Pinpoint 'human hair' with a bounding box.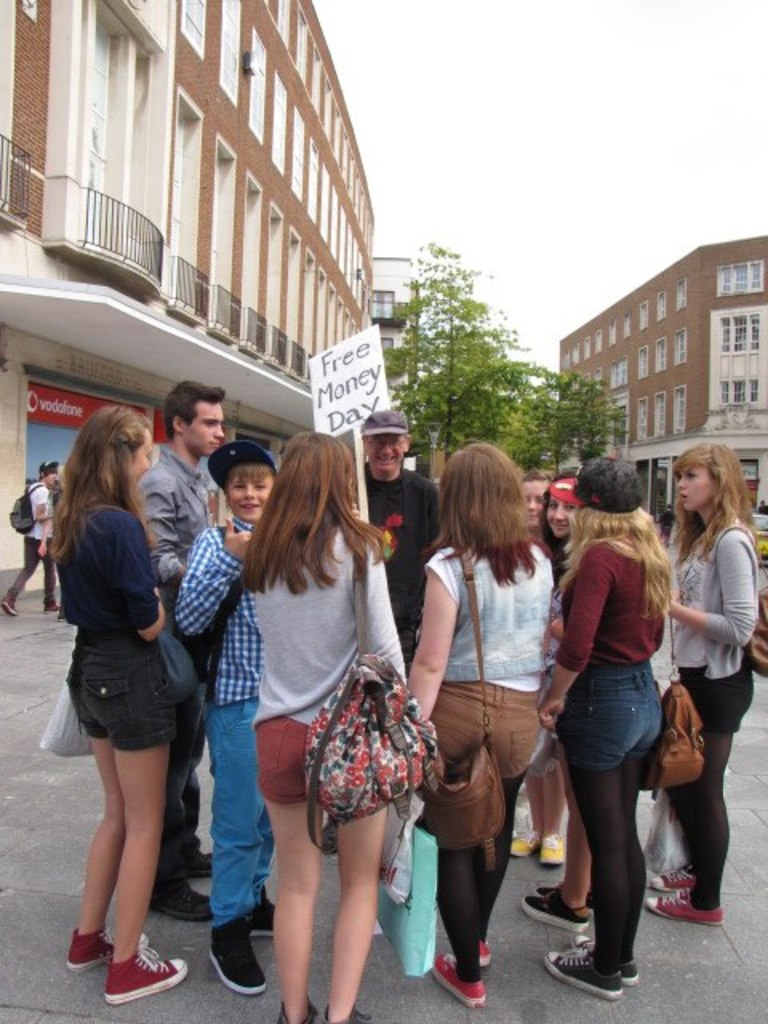
x1=45 y1=408 x2=155 y2=566.
